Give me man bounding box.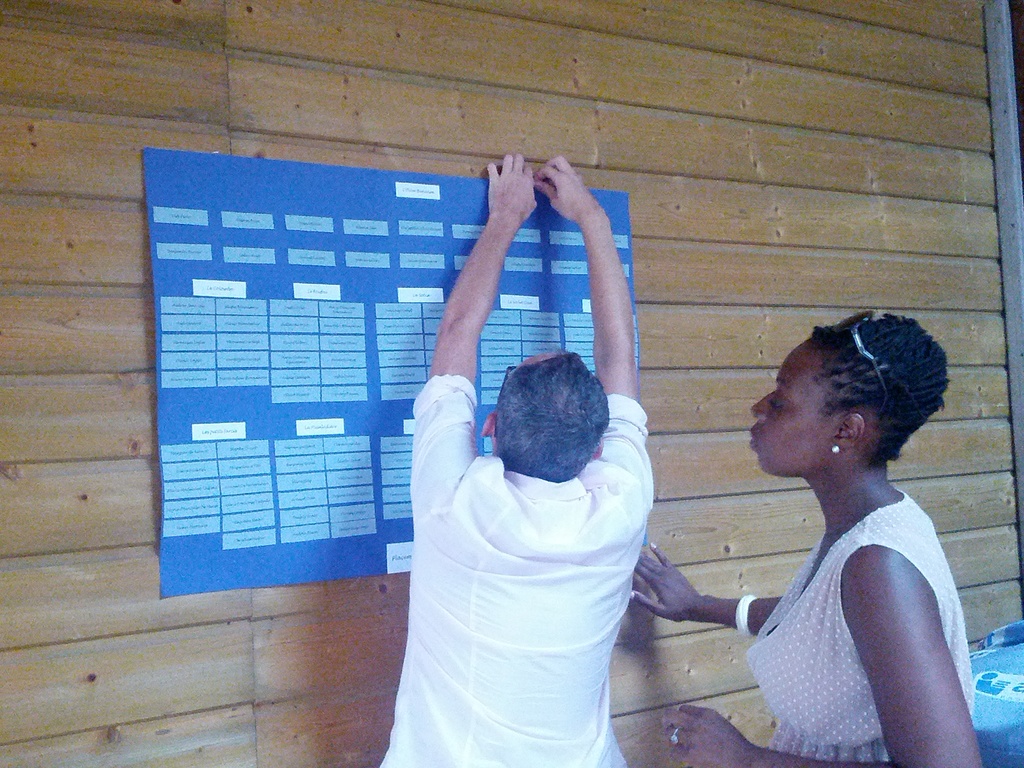
(367,150,655,767).
